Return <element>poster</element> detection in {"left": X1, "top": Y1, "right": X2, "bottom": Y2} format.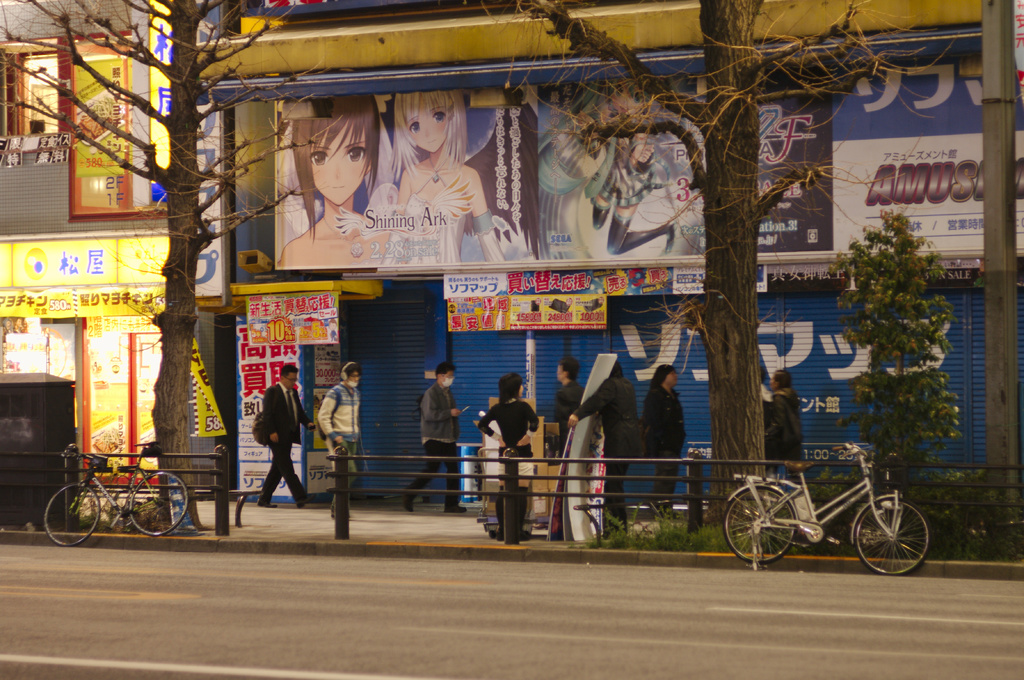
{"left": 225, "top": 322, "right": 299, "bottom": 490}.
